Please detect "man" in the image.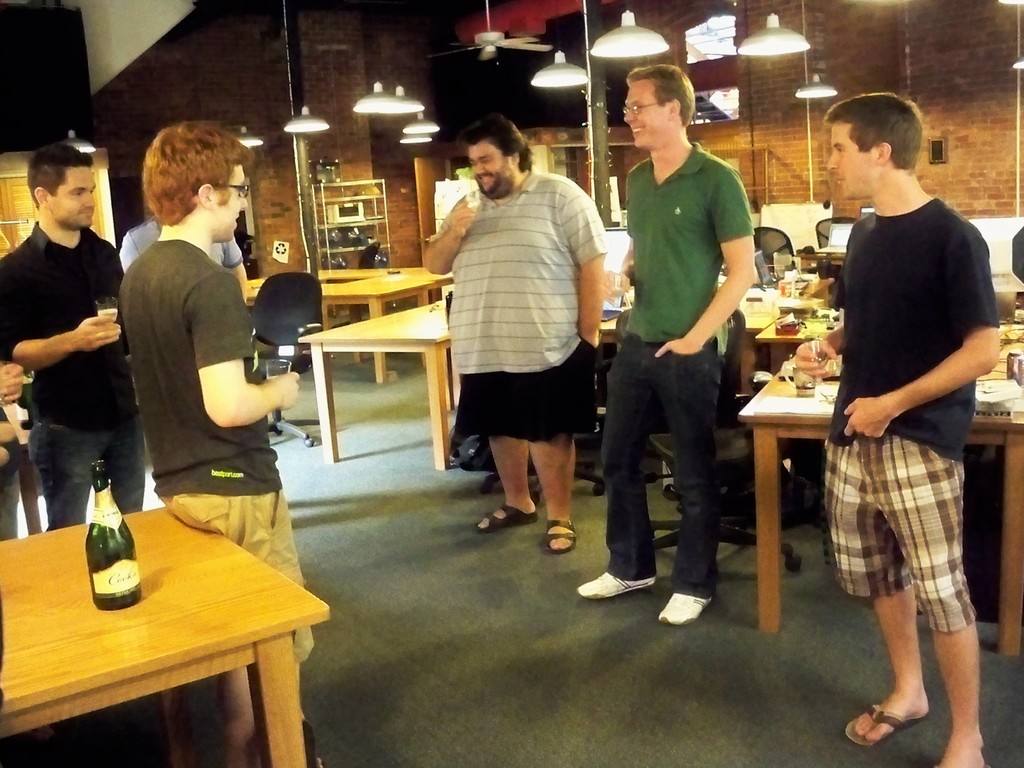
rect(788, 90, 998, 767).
